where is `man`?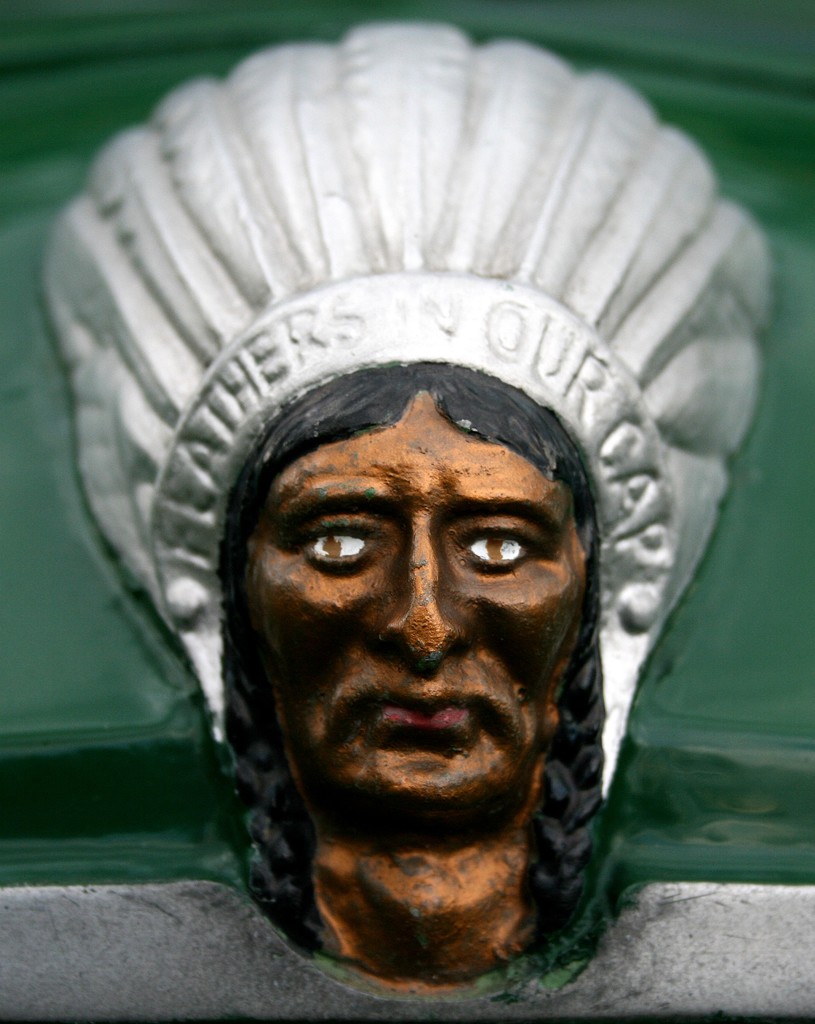
Rect(104, 115, 758, 1023).
